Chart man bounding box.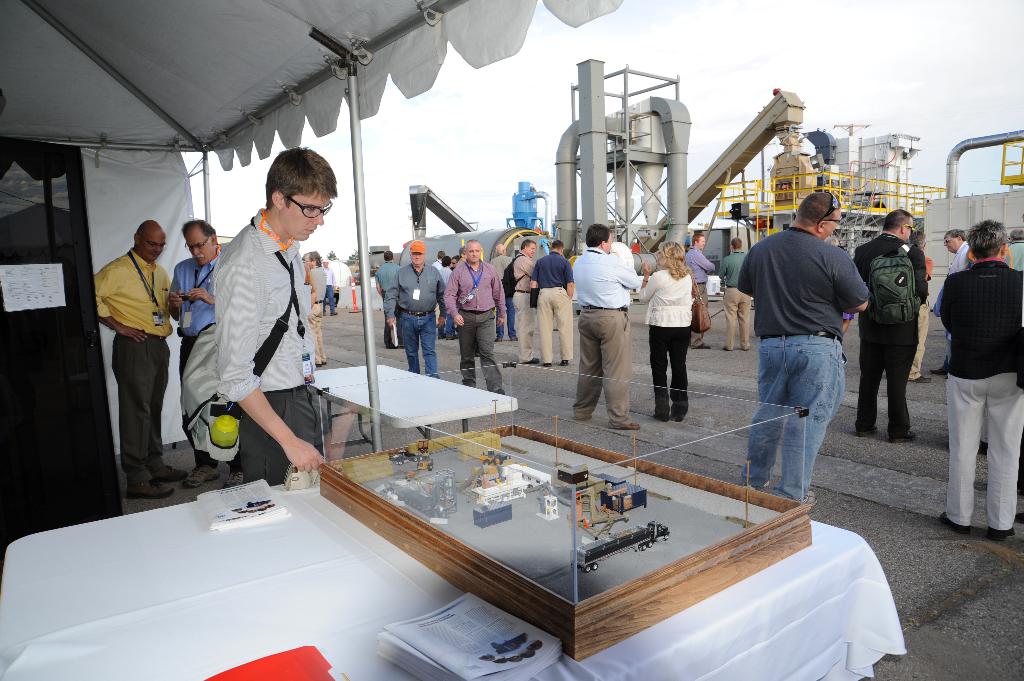
Charted: [531,241,570,367].
